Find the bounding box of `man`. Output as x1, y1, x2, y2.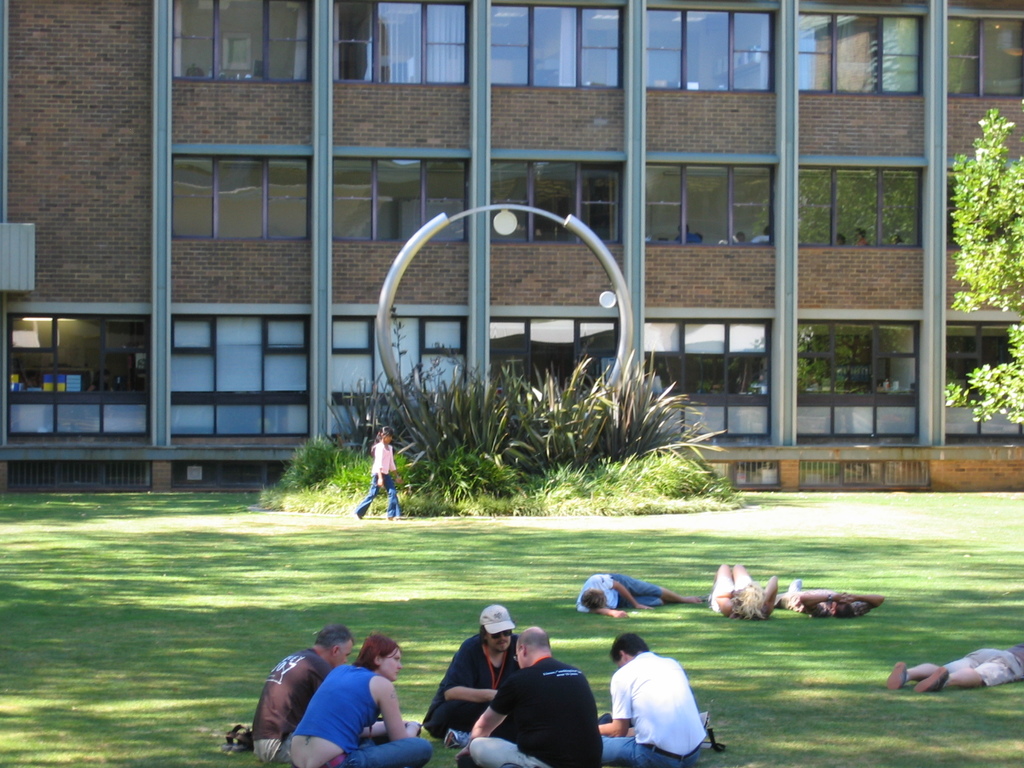
576, 574, 708, 615.
